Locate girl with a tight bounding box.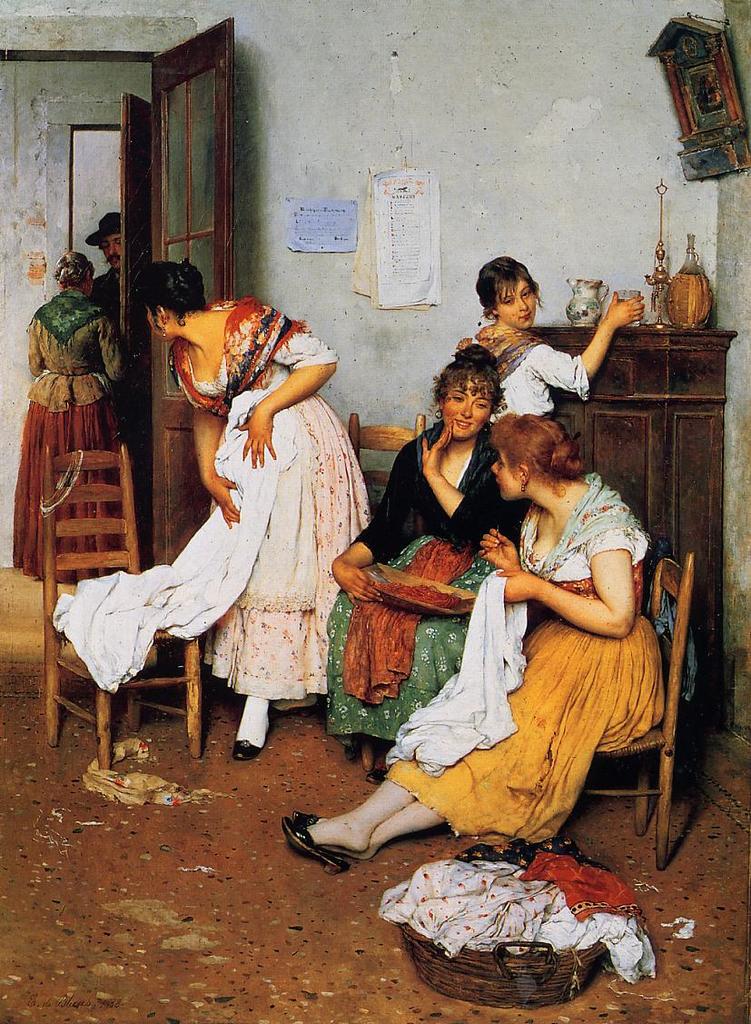
[471, 254, 641, 420].
